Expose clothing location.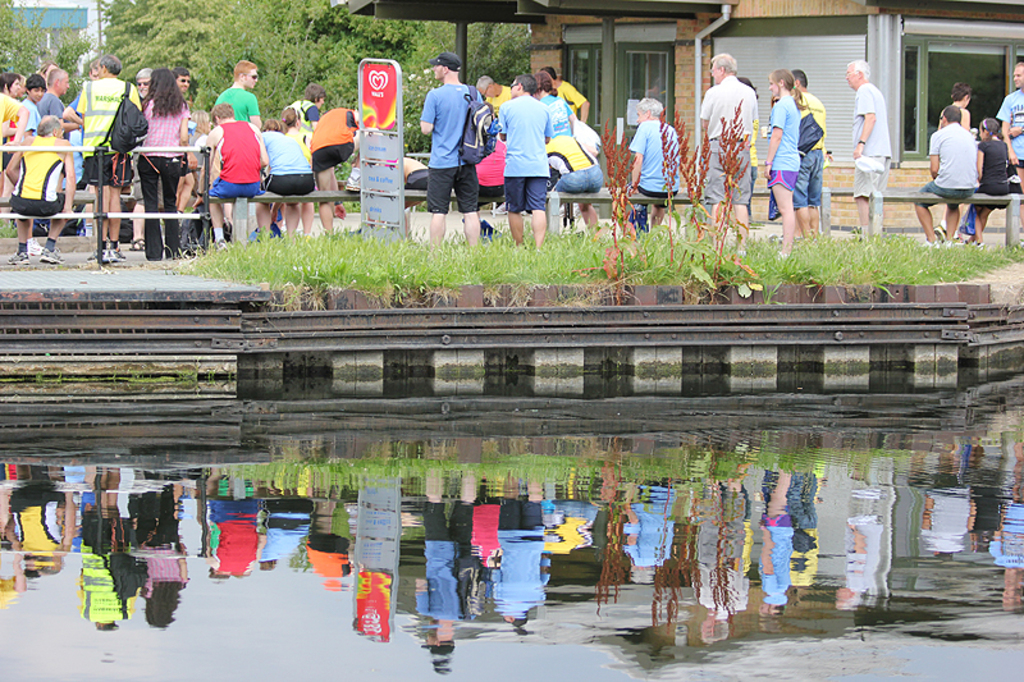
Exposed at (627, 119, 684, 210).
